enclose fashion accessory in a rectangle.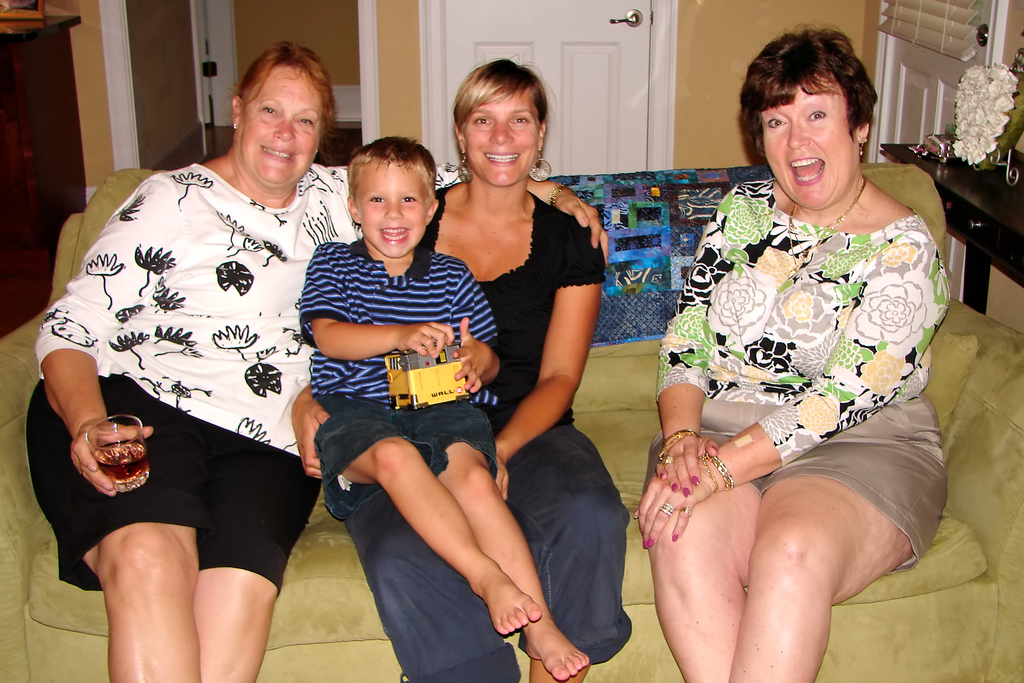
bbox(681, 507, 691, 514).
